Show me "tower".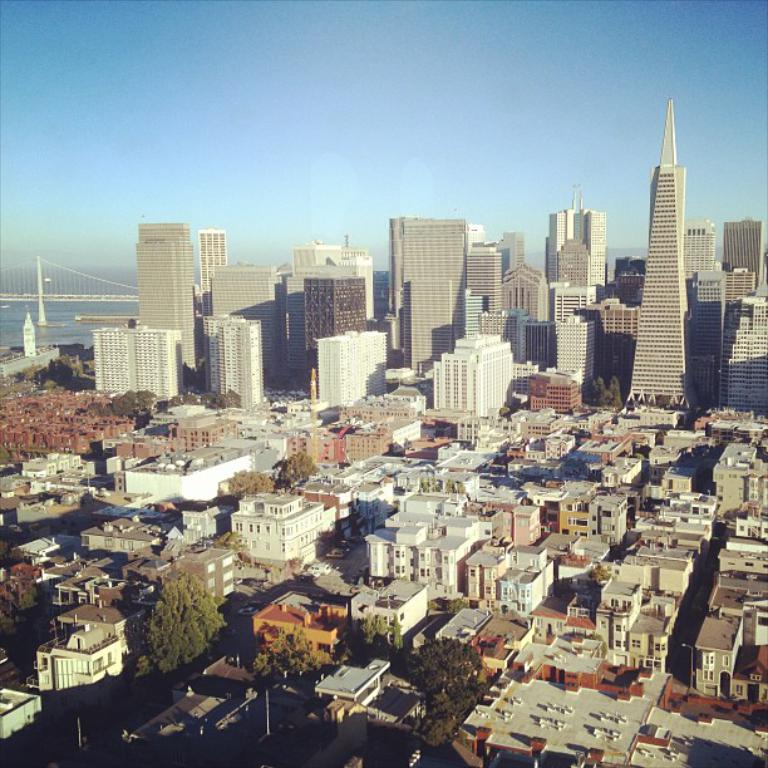
"tower" is here: {"left": 546, "top": 189, "right": 604, "bottom": 291}.
